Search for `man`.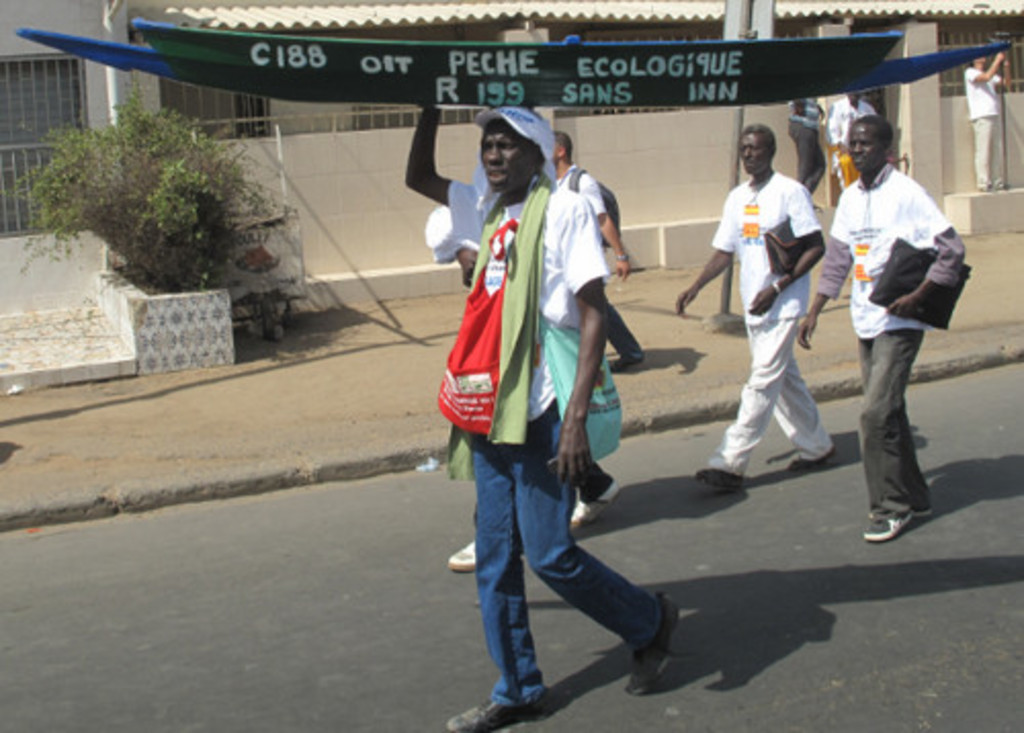
Found at region(963, 49, 1012, 192).
